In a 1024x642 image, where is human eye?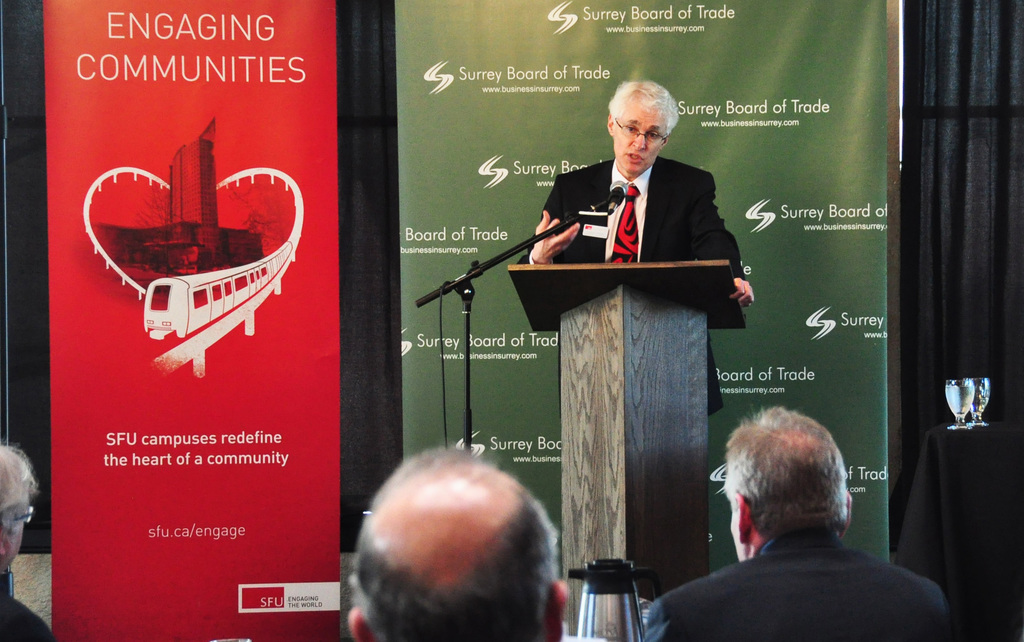
Rect(648, 130, 660, 141).
